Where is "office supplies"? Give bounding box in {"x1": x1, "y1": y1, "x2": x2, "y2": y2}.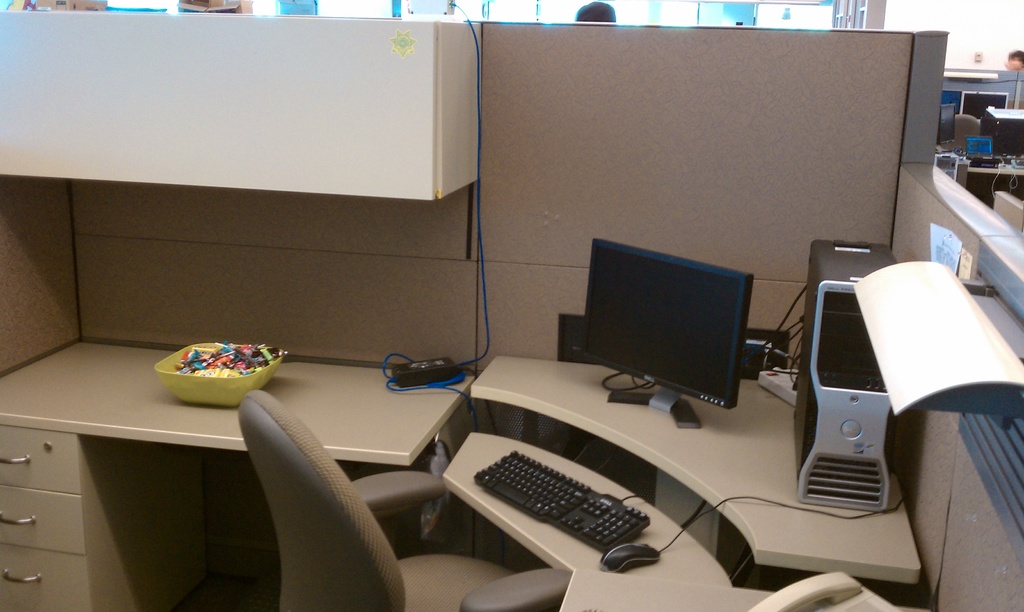
{"x1": 959, "y1": 91, "x2": 1009, "y2": 126}.
